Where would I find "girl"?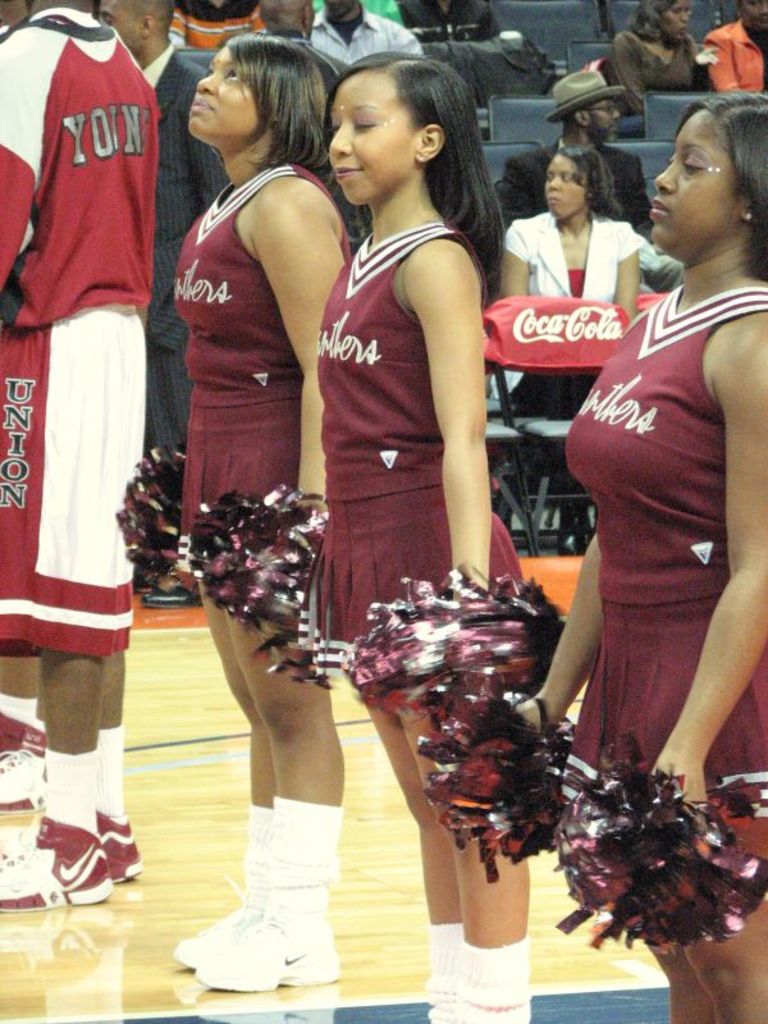
At box(497, 140, 648, 561).
